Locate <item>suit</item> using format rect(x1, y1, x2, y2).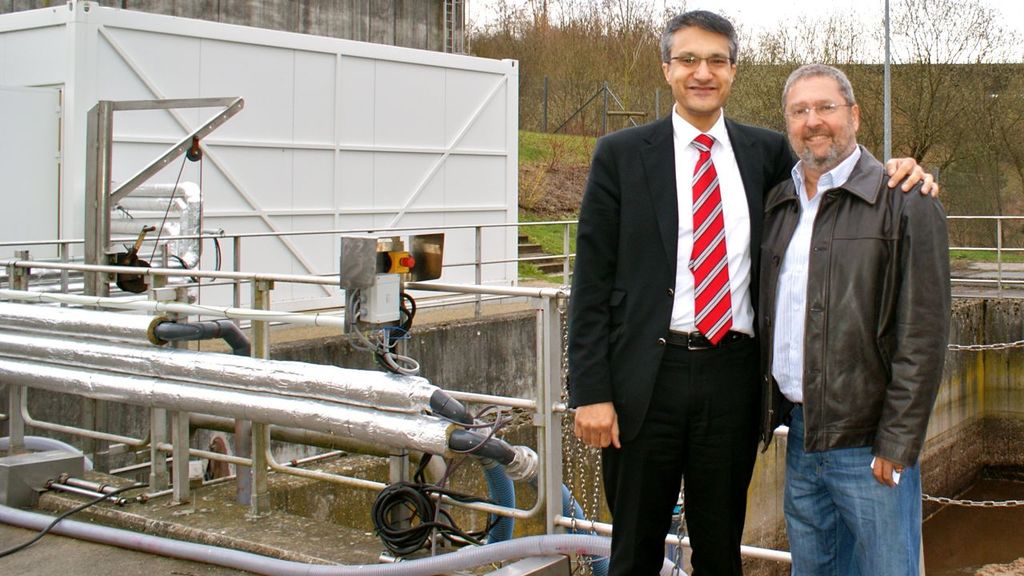
rect(576, 22, 794, 572).
